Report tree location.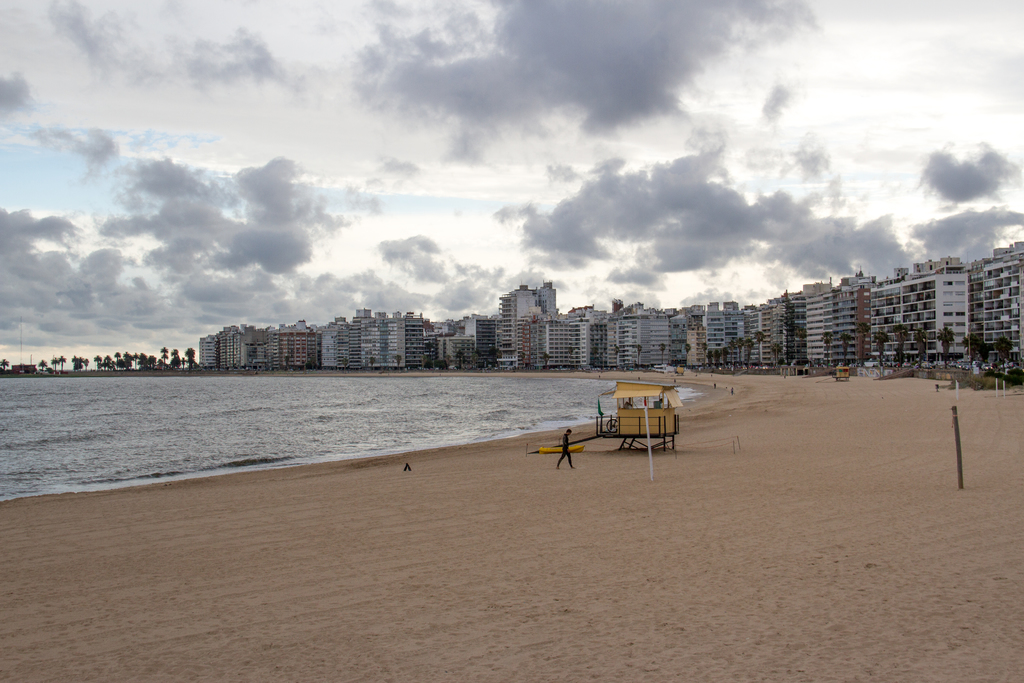
Report: bbox(76, 352, 81, 367).
